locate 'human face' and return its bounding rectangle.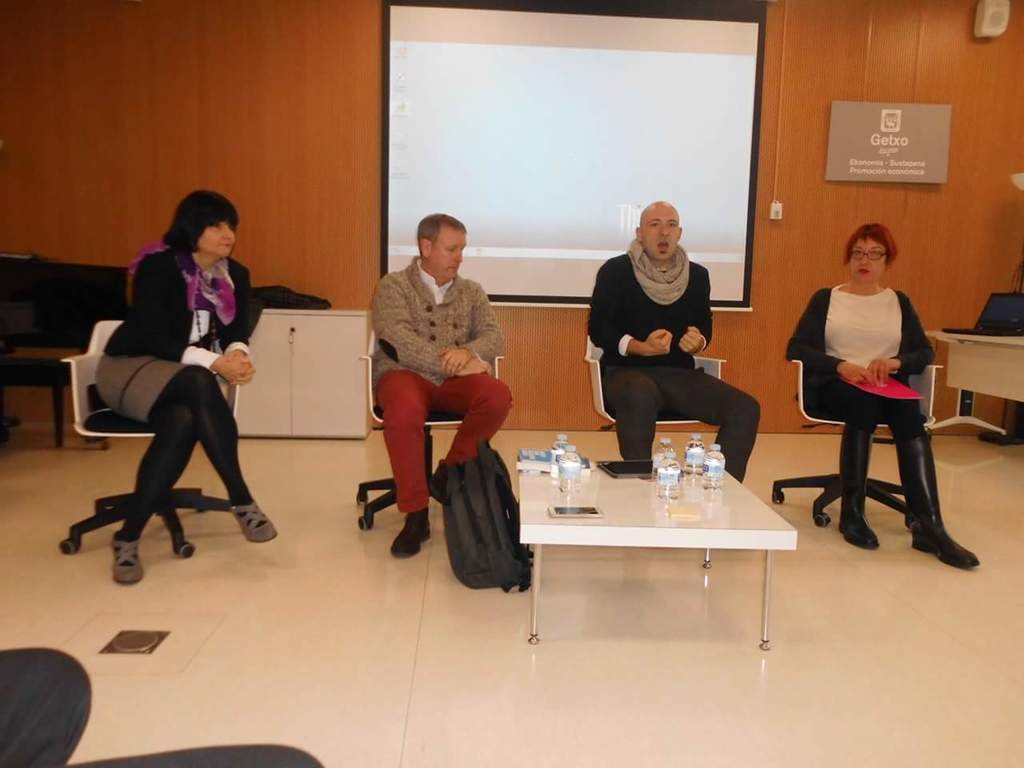
(429,222,466,282).
